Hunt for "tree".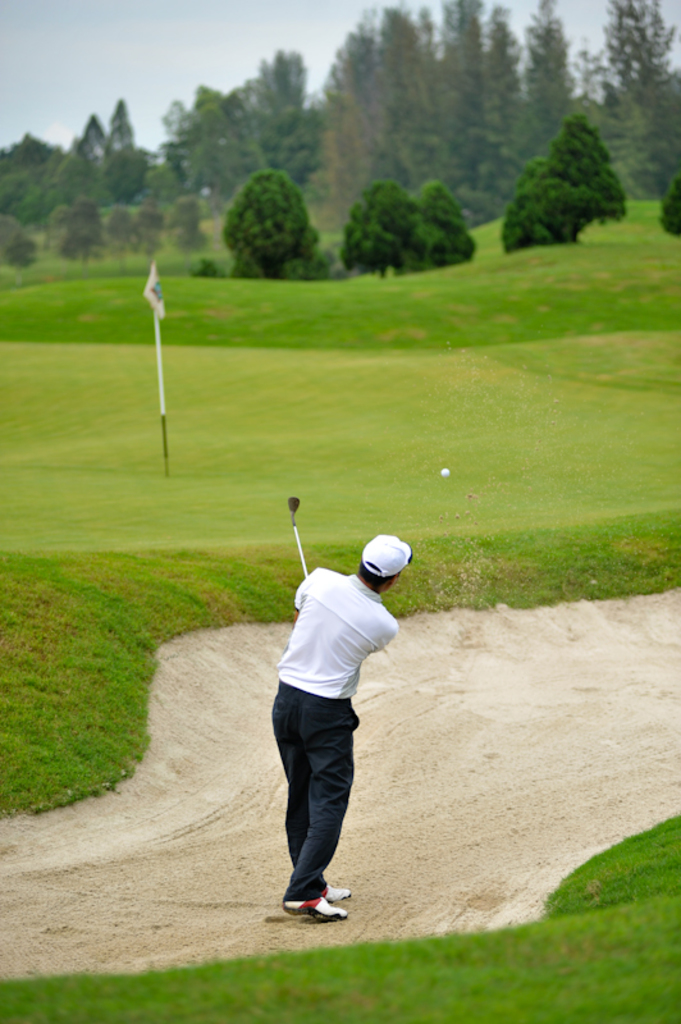
Hunted down at {"left": 160, "top": 81, "right": 230, "bottom": 192}.
